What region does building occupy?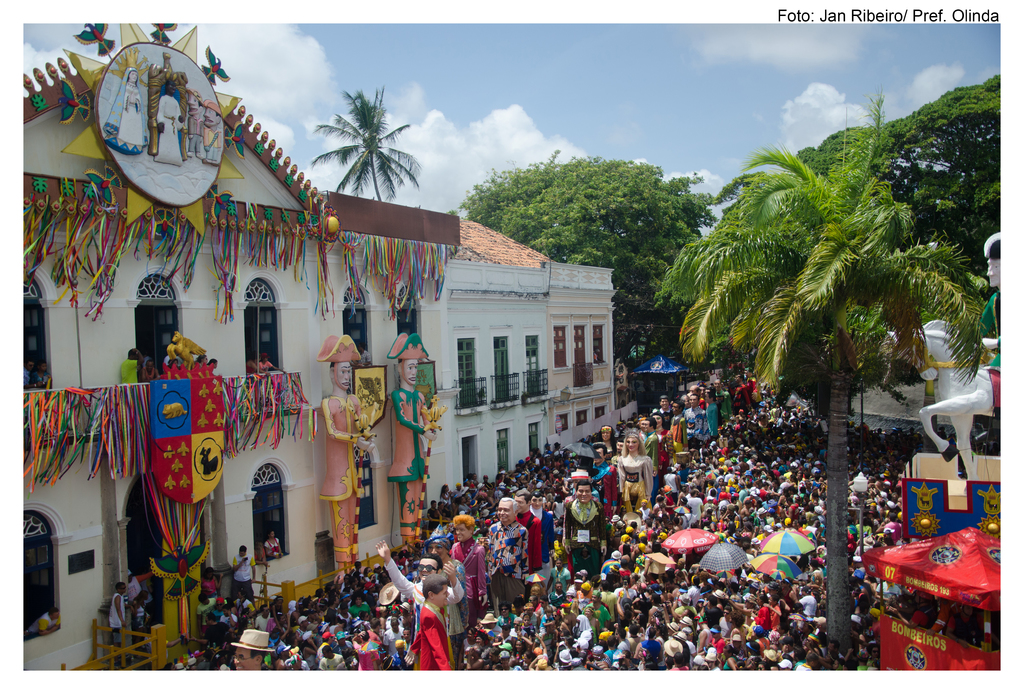
bbox(15, 19, 620, 672).
